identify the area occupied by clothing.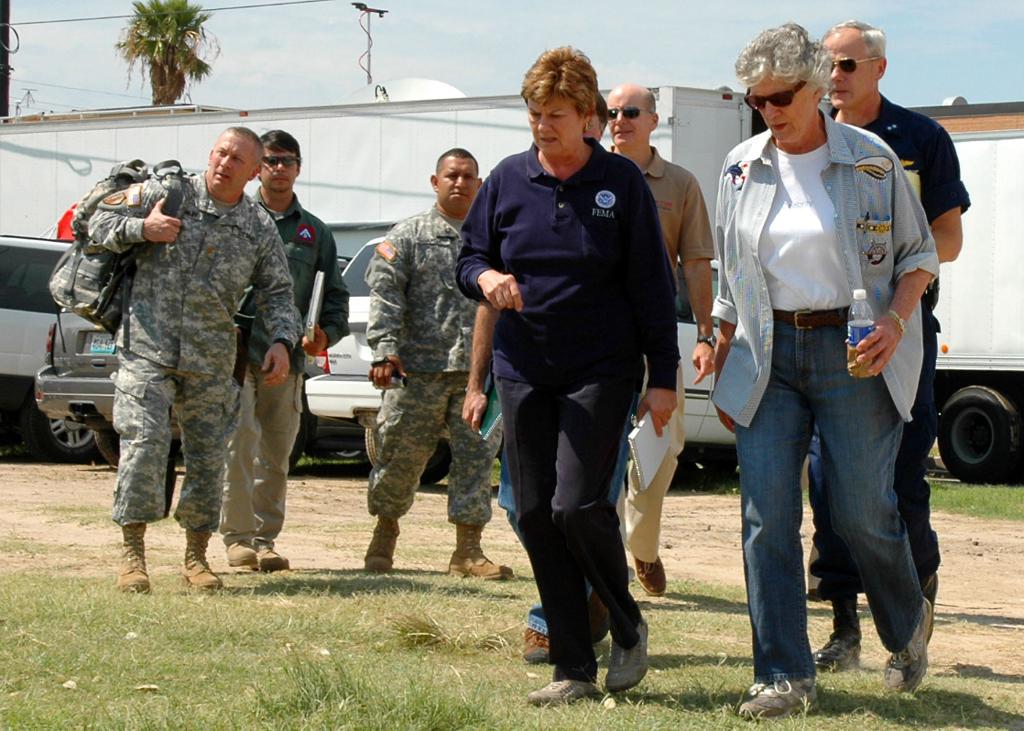
Area: (88,173,301,536).
